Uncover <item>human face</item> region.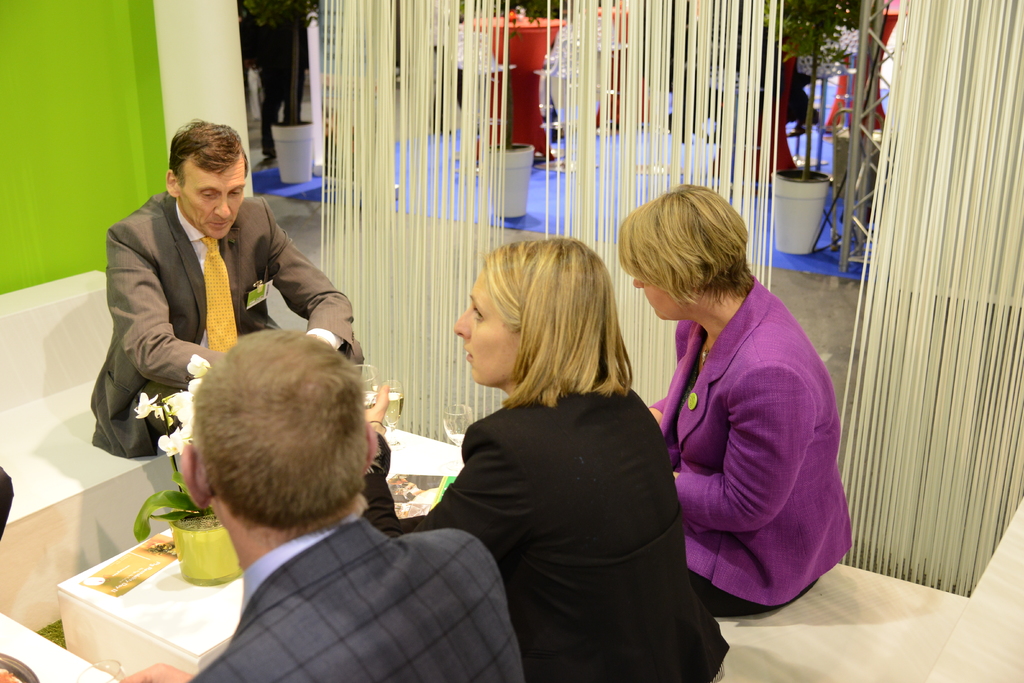
Uncovered: left=176, top=157, right=247, bottom=238.
